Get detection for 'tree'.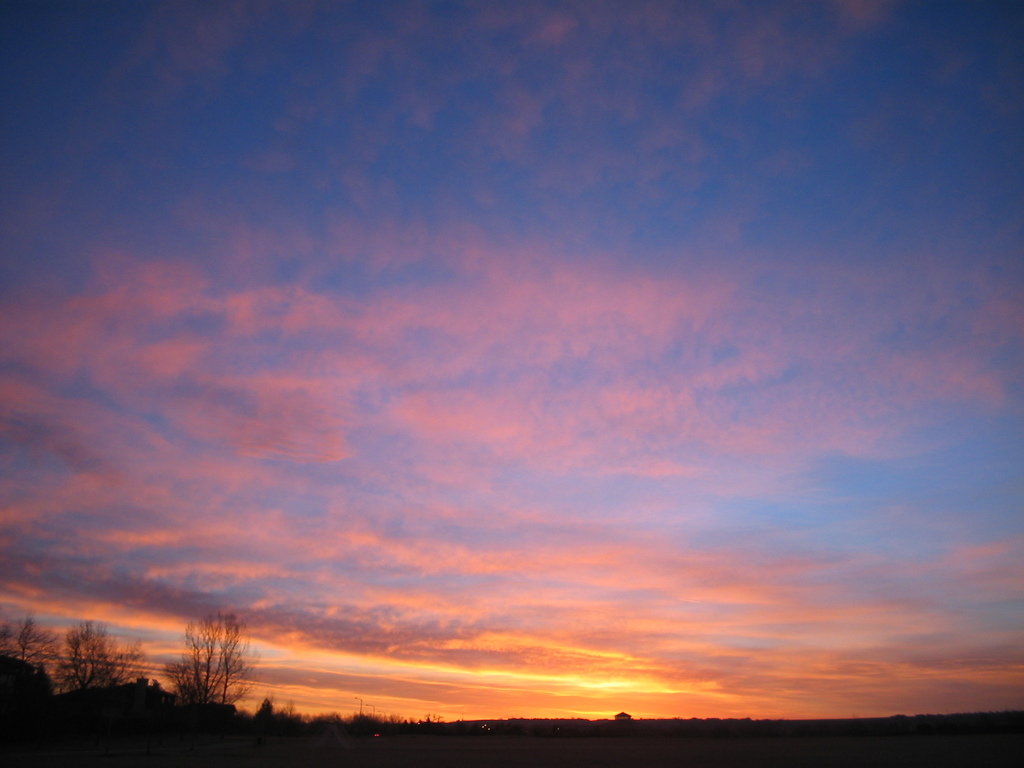
Detection: <box>162,605,259,705</box>.
